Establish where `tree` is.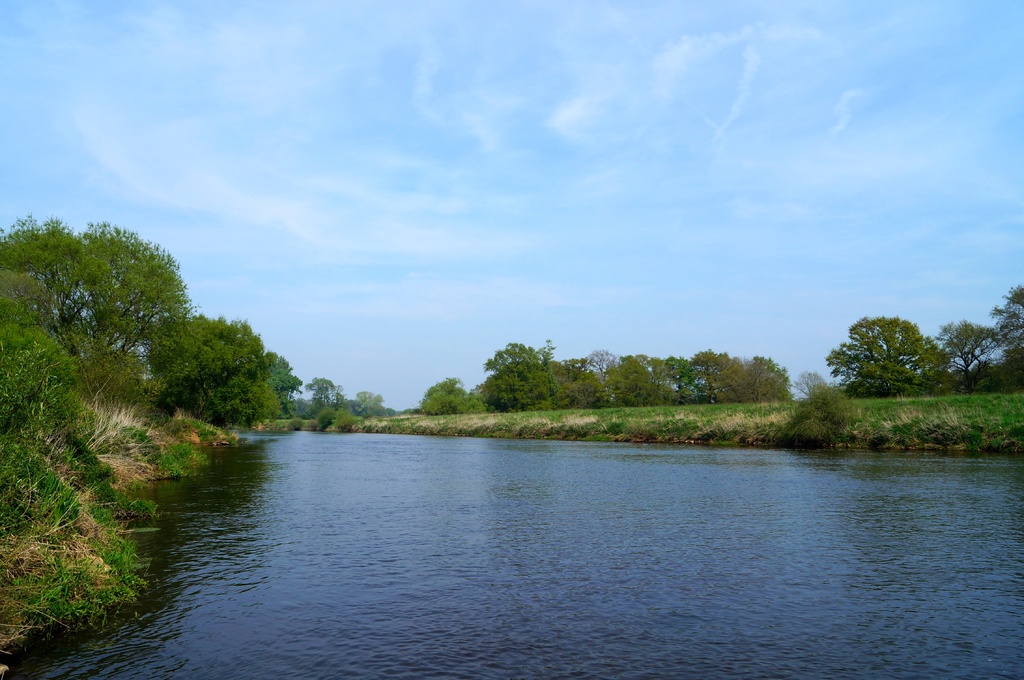
Established at [left=696, top=349, right=744, bottom=402].
